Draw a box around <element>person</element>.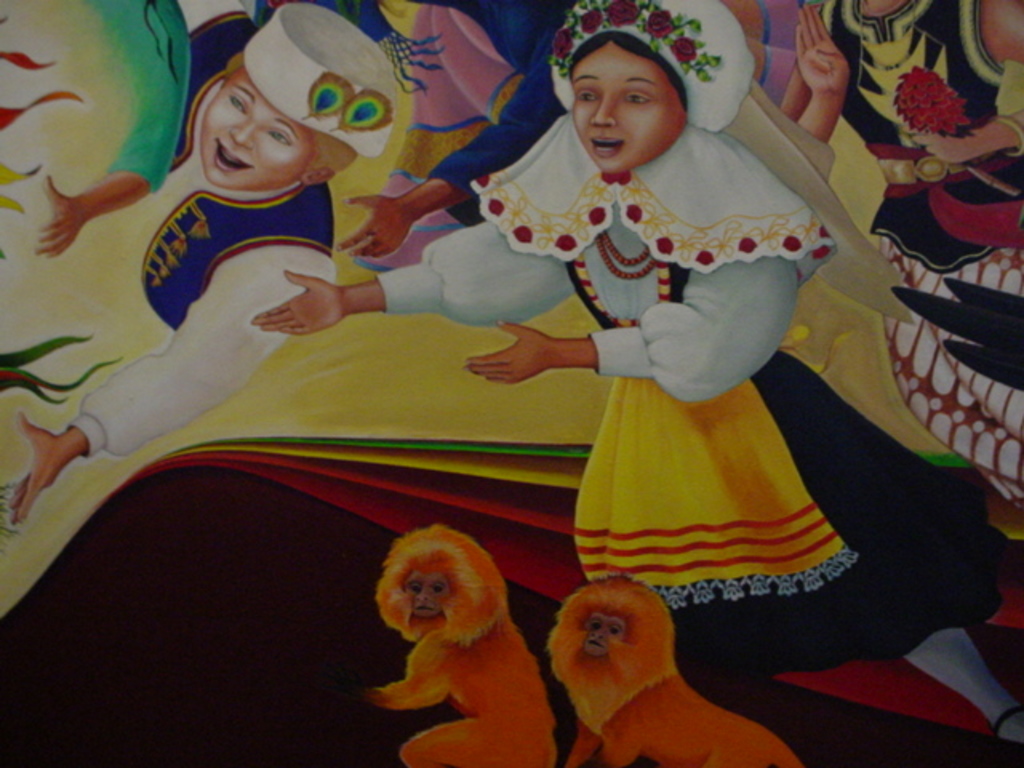
338,34,893,693.
